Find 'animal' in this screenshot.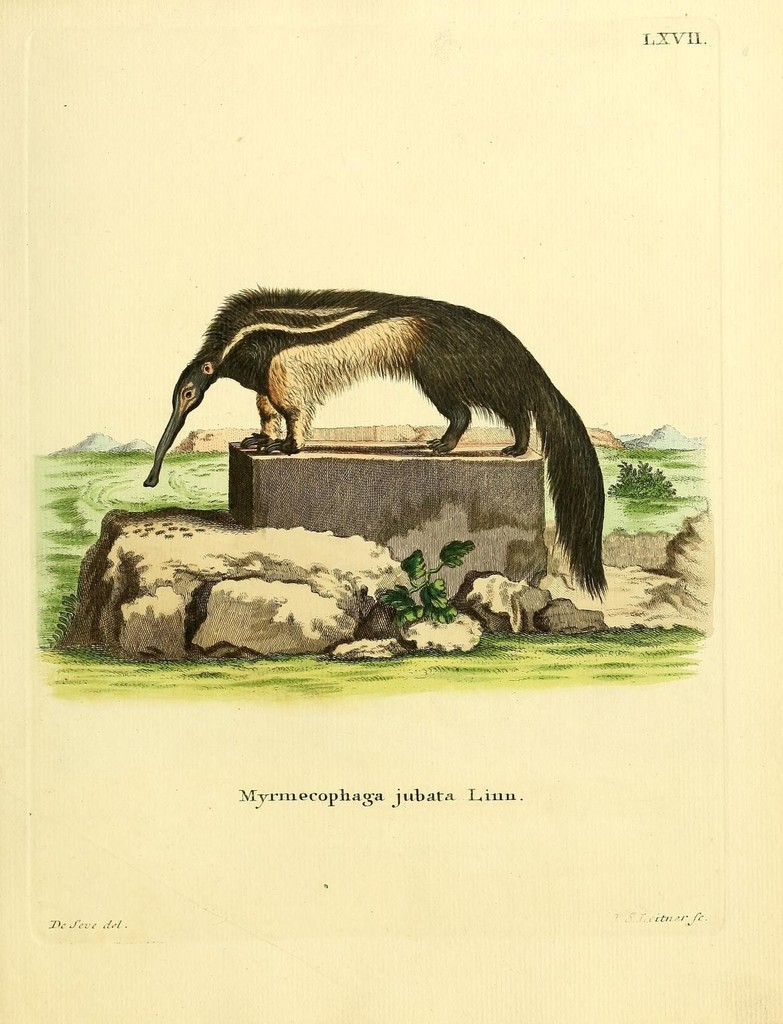
The bounding box for 'animal' is l=142, t=286, r=608, b=606.
